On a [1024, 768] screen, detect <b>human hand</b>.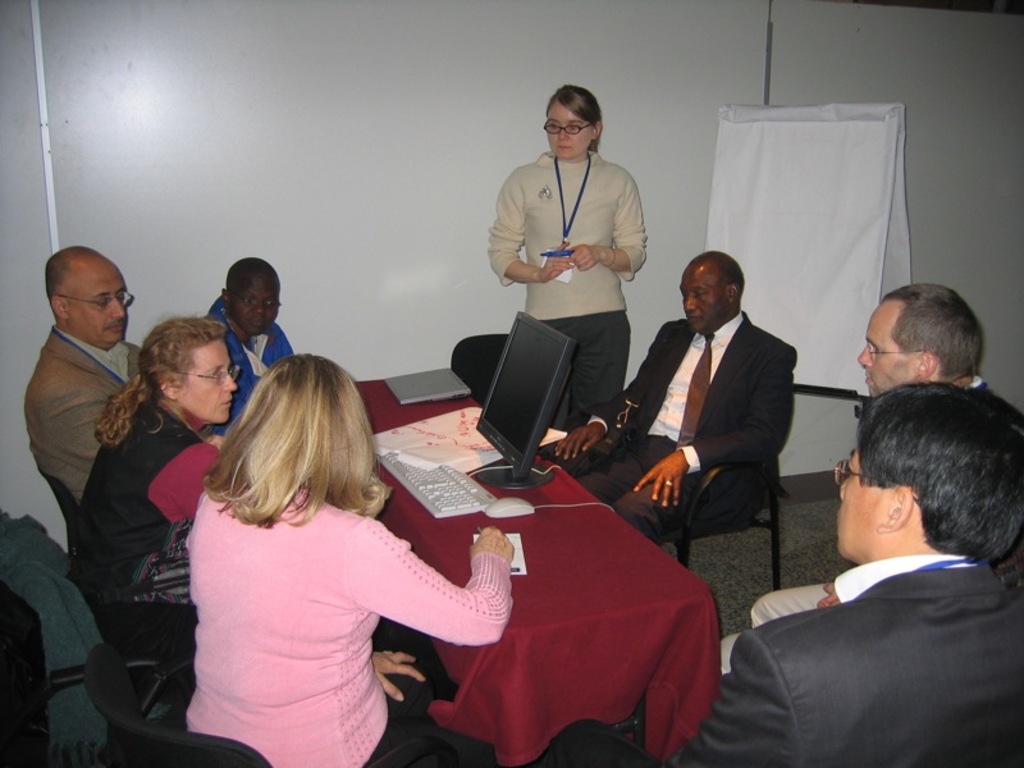
[left=566, top=242, right=602, bottom=274].
